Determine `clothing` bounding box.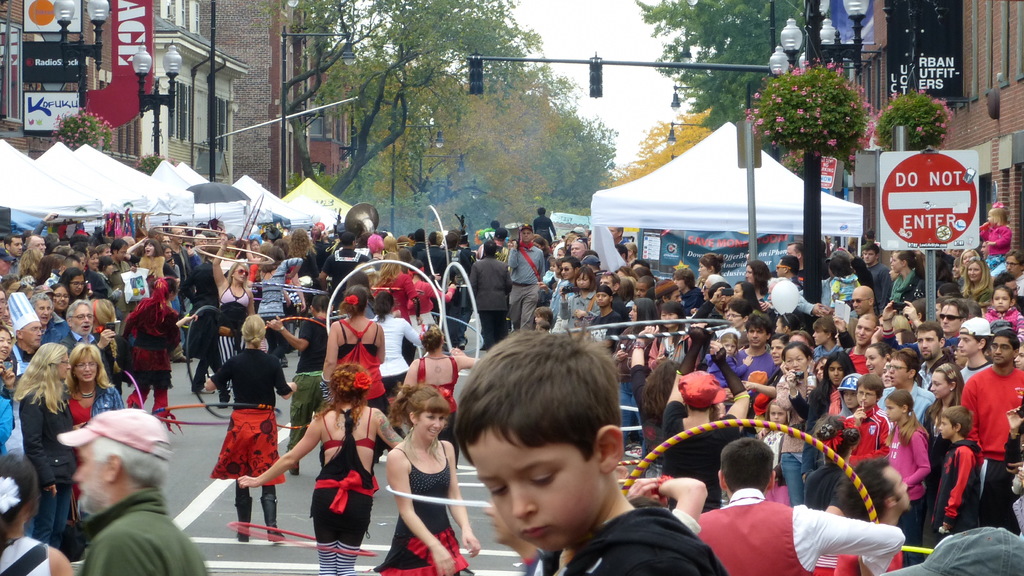
Determined: bbox(538, 508, 730, 575).
